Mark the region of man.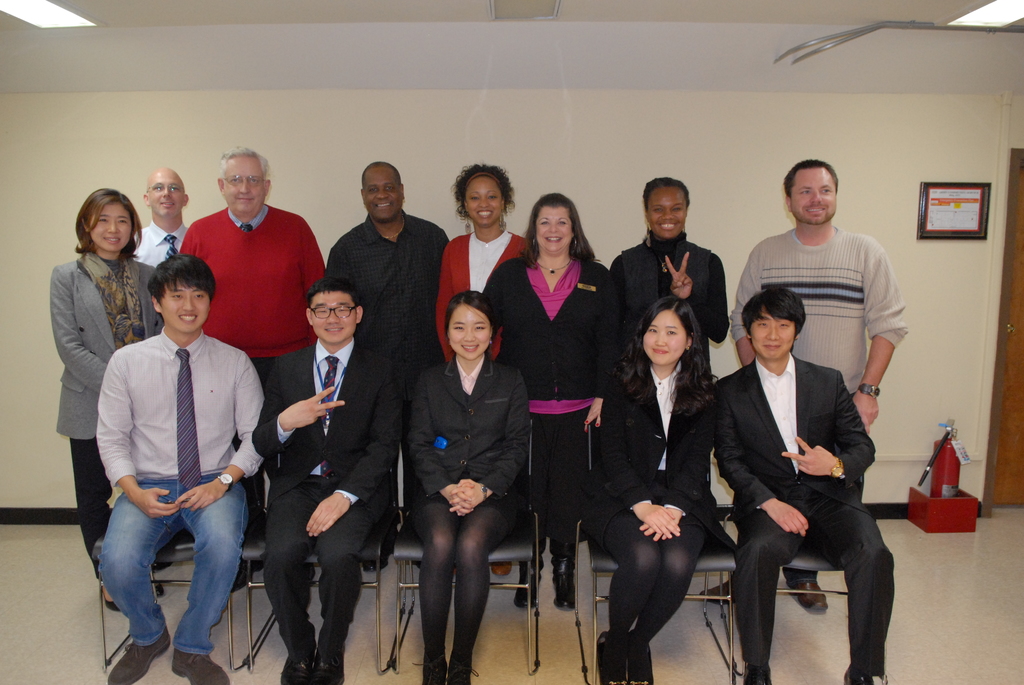
Region: bbox=(733, 156, 908, 617).
